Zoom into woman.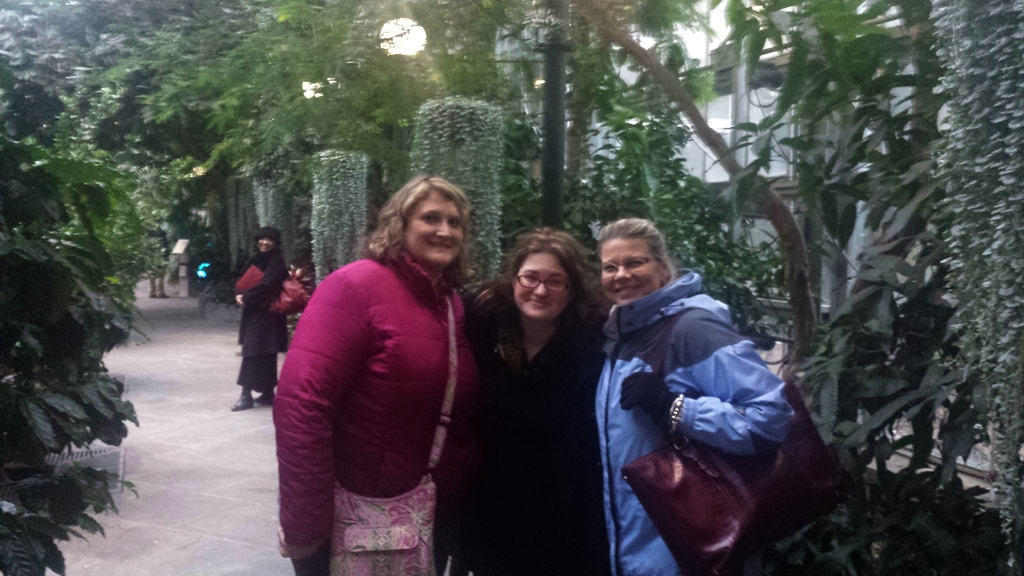
Zoom target: locate(591, 216, 797, 575).
